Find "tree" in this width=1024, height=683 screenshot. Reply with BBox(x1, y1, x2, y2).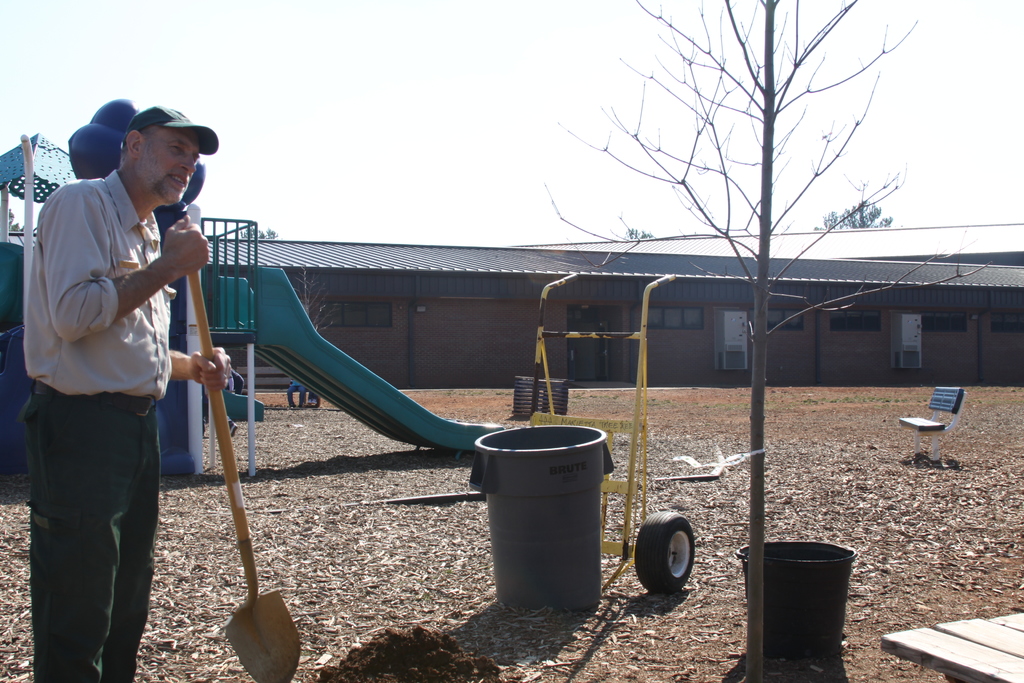
BBox(536, 0, 995, 682).
